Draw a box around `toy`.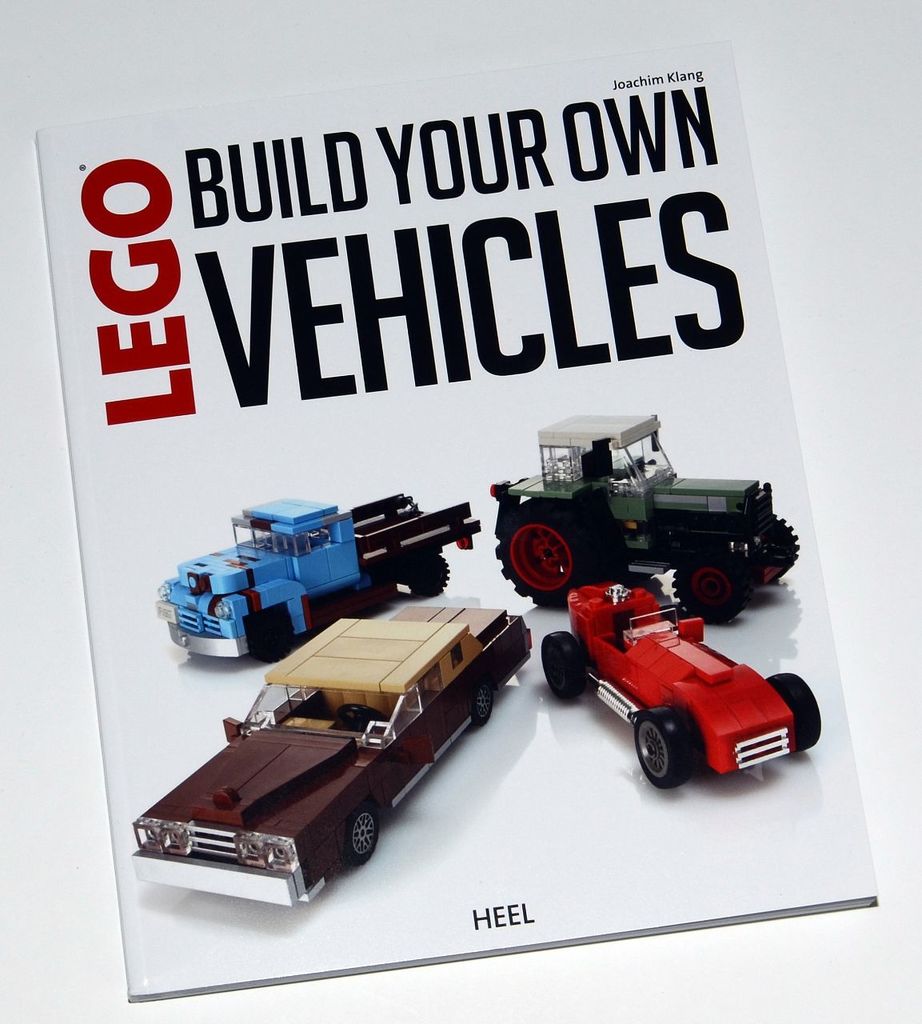
<region>498, 414, 797, 628</region>.
